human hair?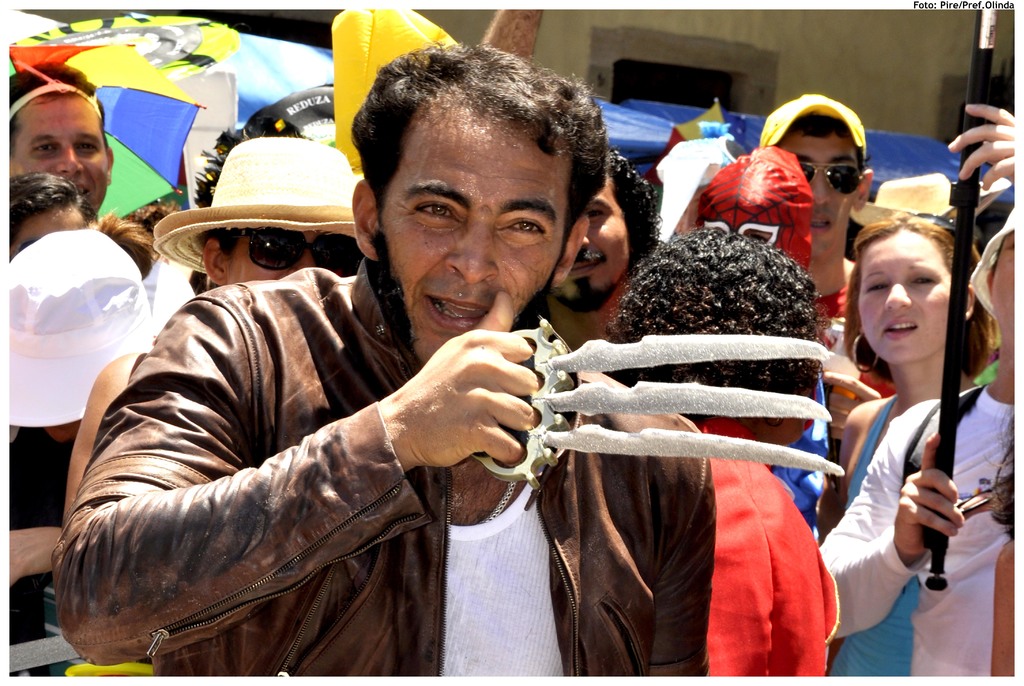
[x1=604, y1=148, x2=665, y2=270]
